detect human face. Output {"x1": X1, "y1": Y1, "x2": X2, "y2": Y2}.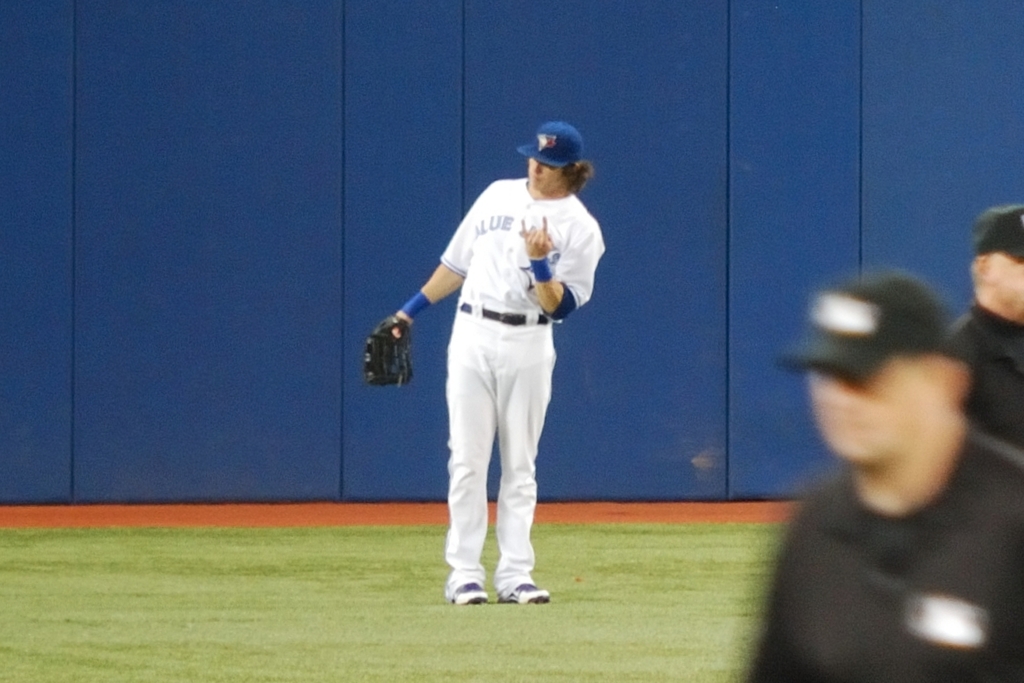
{"x1": 975, "y1": 255, "x2": 1022, "y2": 313}.
